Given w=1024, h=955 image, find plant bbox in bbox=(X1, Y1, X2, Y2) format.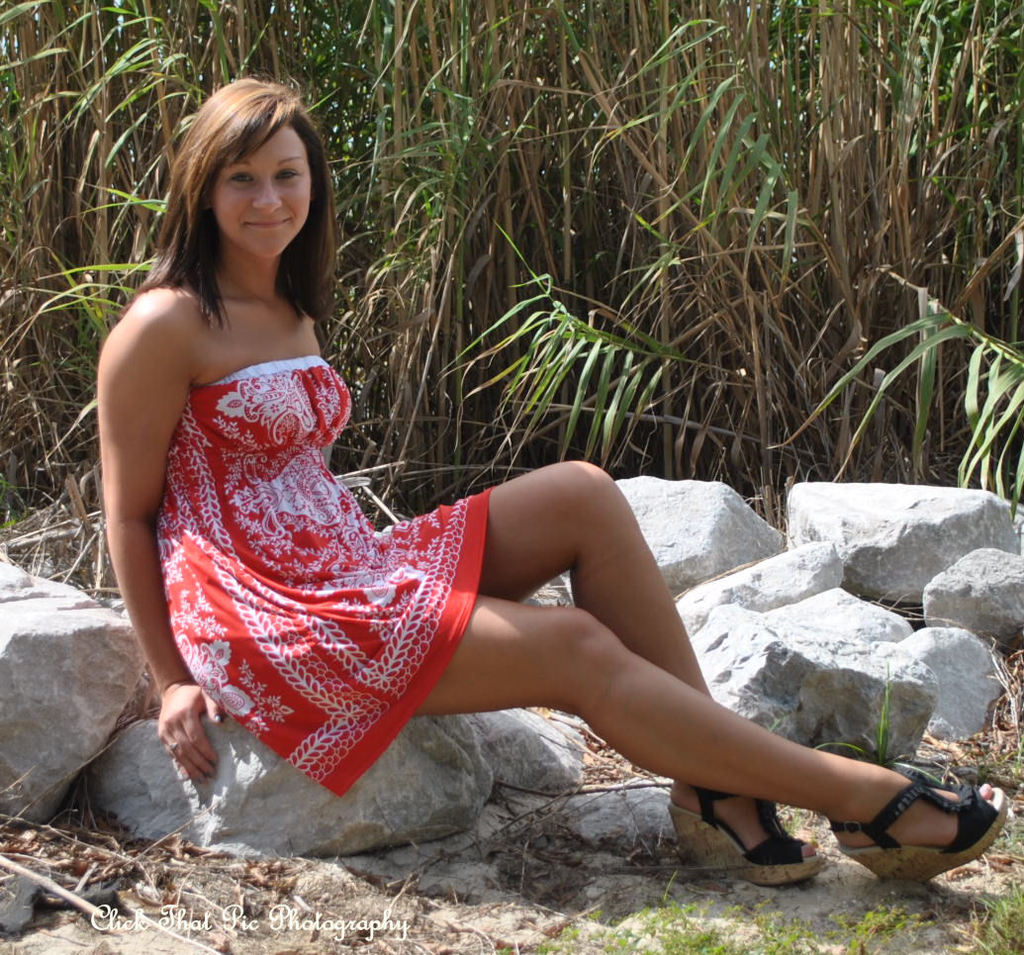
bbox=(813, 661, 961, 789).
